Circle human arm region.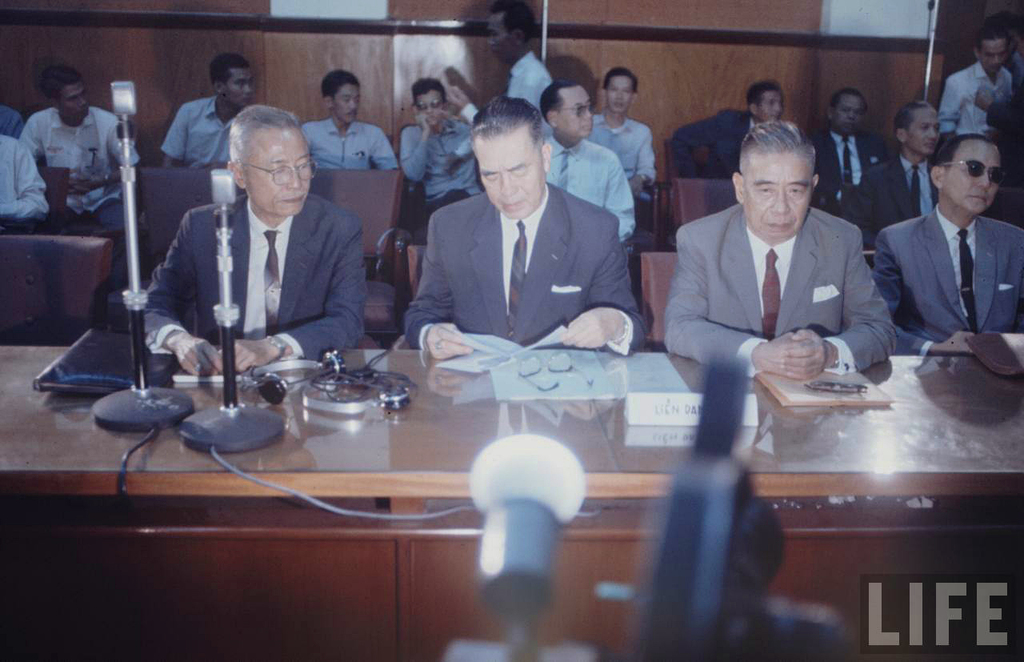
Region: [15, 114, 44, 158].
